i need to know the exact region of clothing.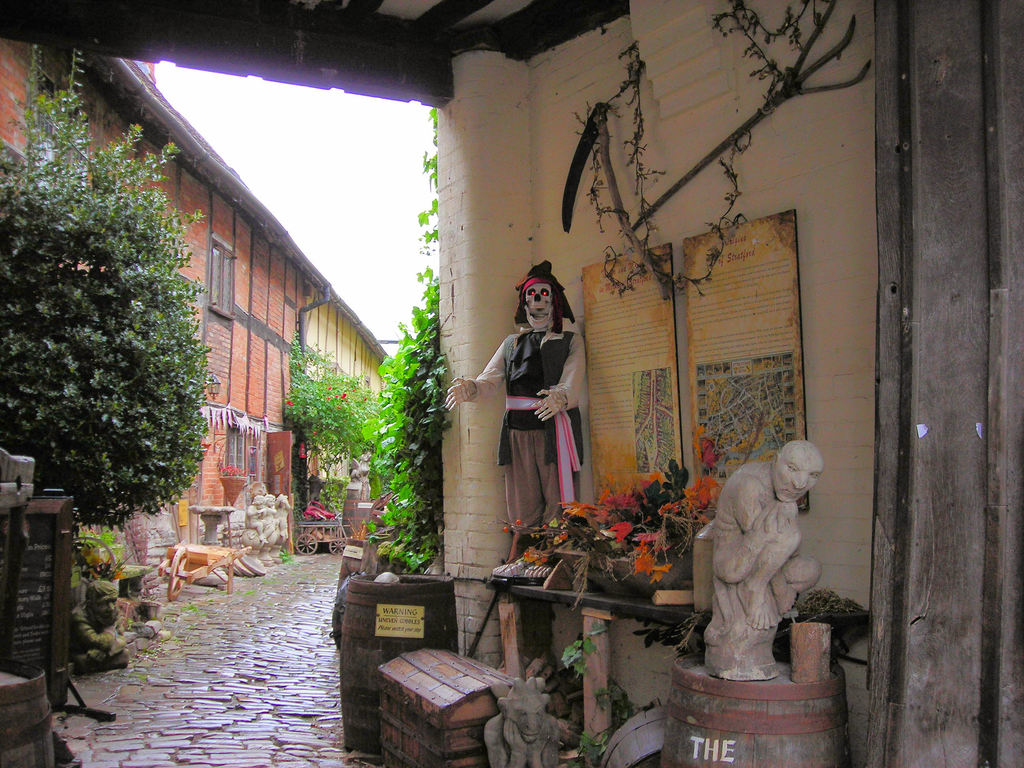
Region: box=[465, 321, 586, 531].
